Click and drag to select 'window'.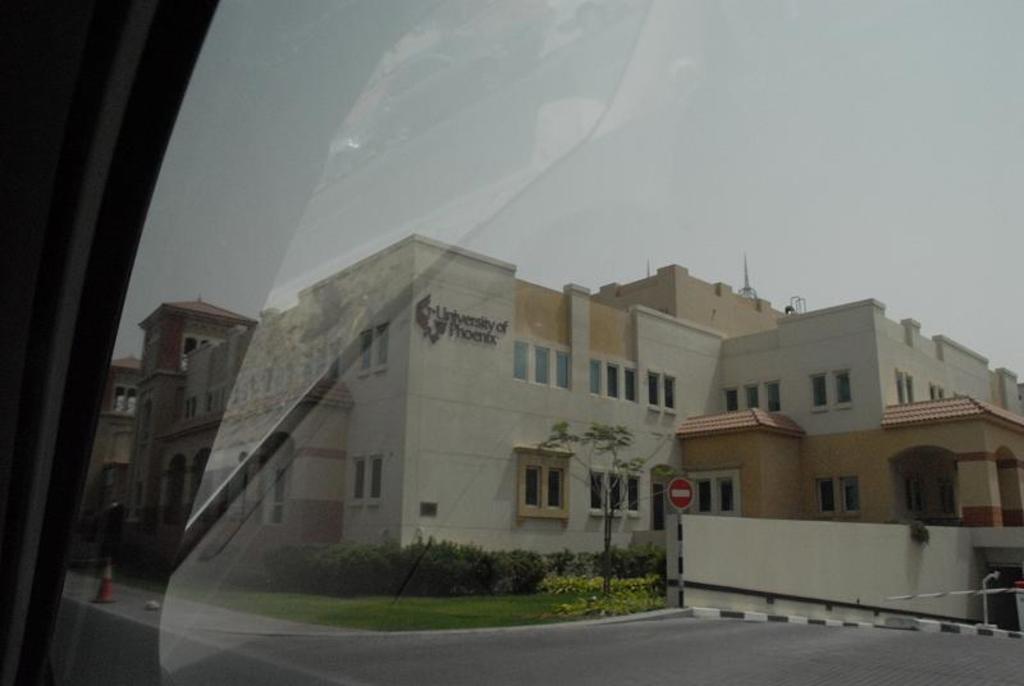
Selection: 161,454,182,530.
